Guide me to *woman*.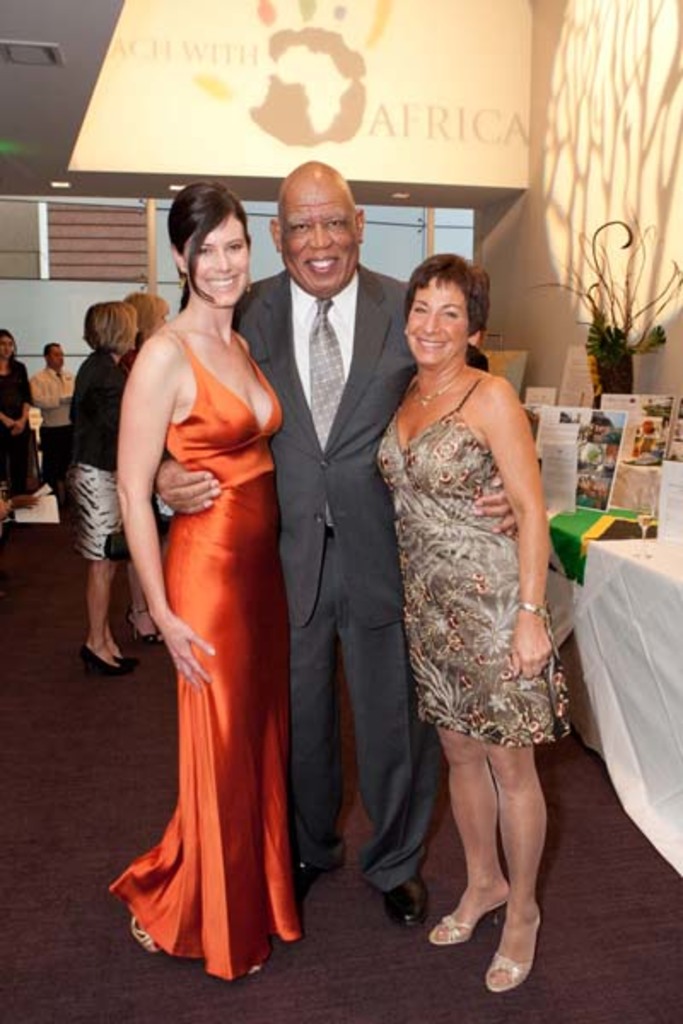
Guidance: {"x1": 111, "y1": 172, "x2": 278, "y2": 961}.
